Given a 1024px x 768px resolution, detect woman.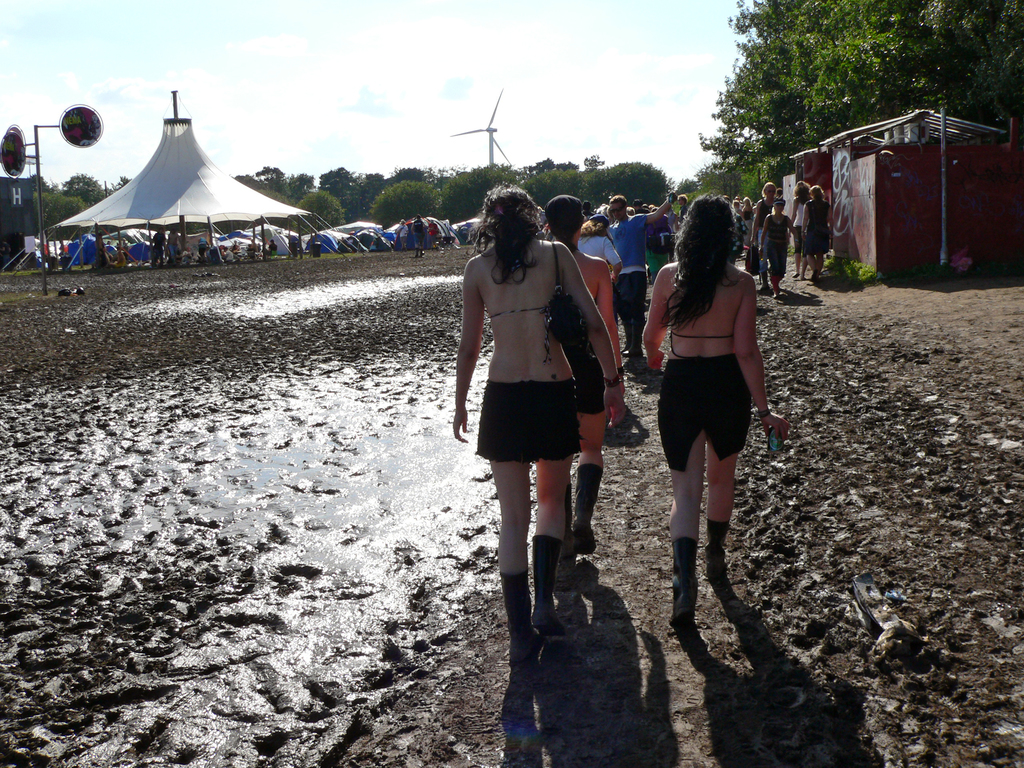
741:193:754:254.
